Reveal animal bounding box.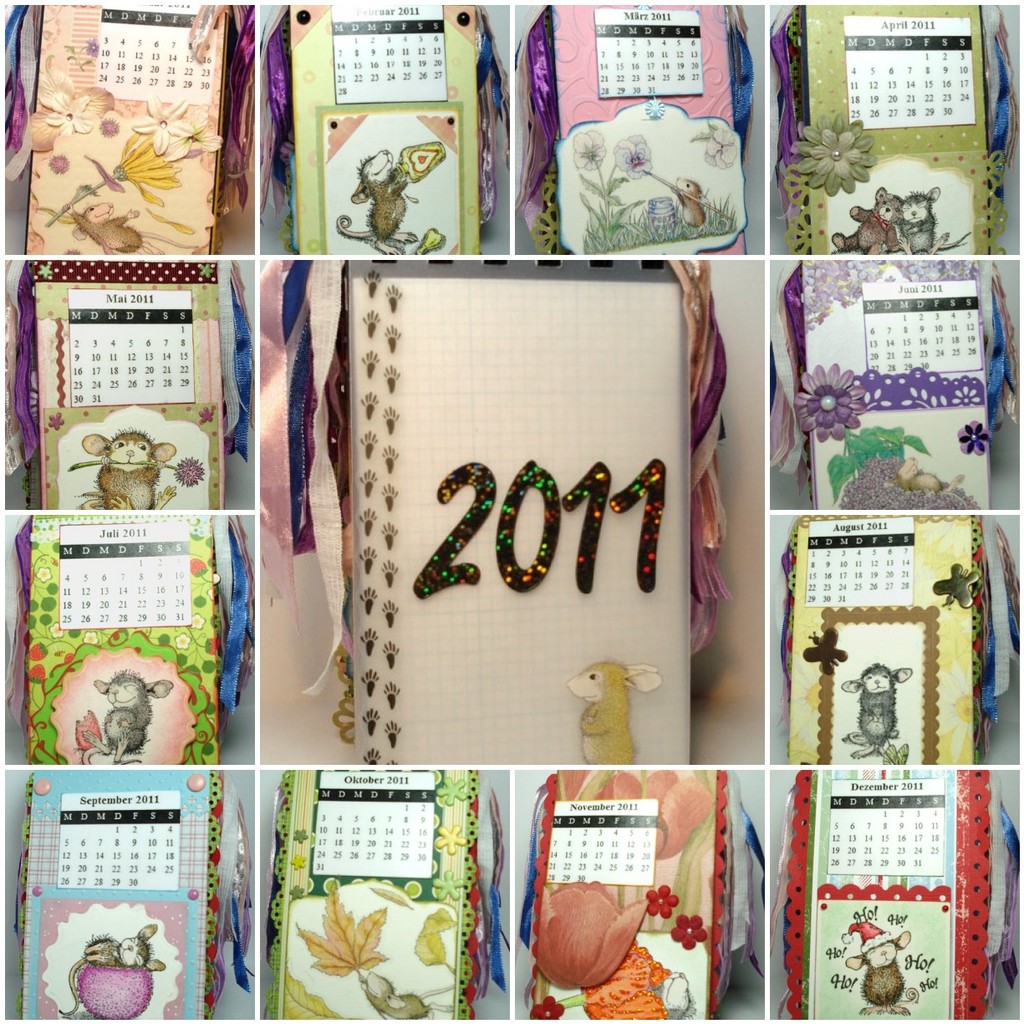
Revealed: <region>843, 658, 914, 766</region>.
